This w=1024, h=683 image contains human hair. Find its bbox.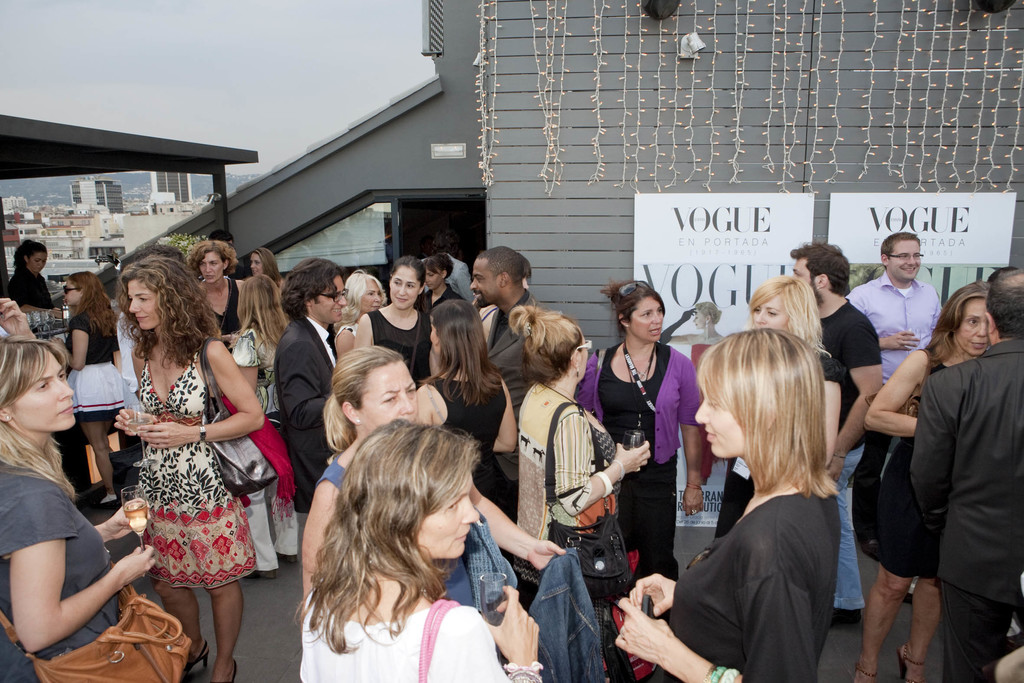
422:295:504:413.
